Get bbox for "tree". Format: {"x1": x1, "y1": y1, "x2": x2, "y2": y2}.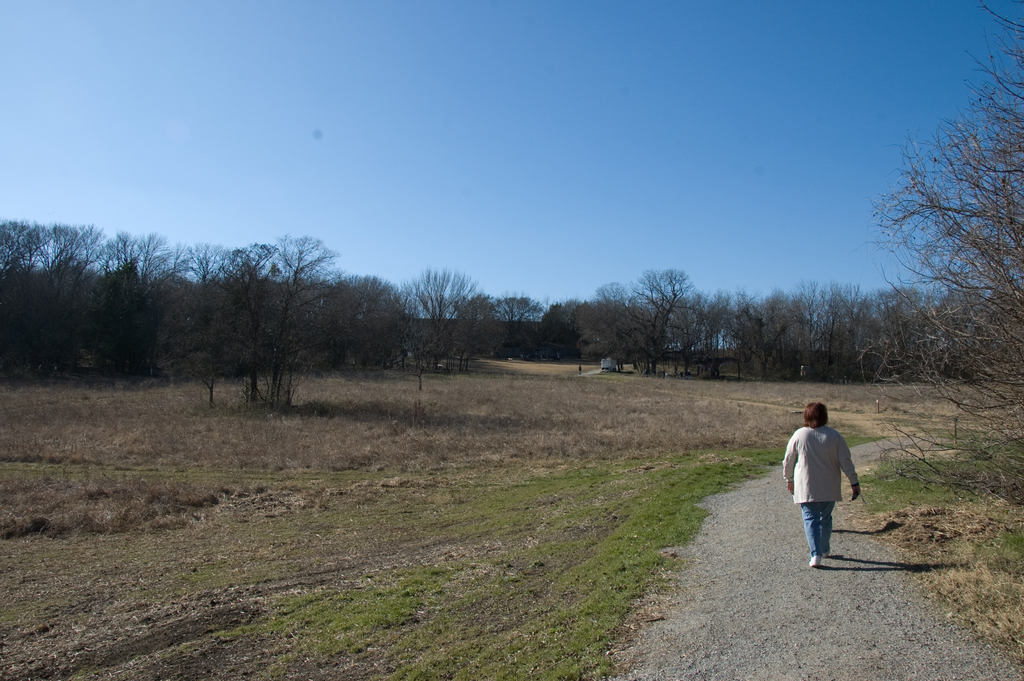
{"x1": 785, "y1": 275, "x2": 826, "y2": 372}.
